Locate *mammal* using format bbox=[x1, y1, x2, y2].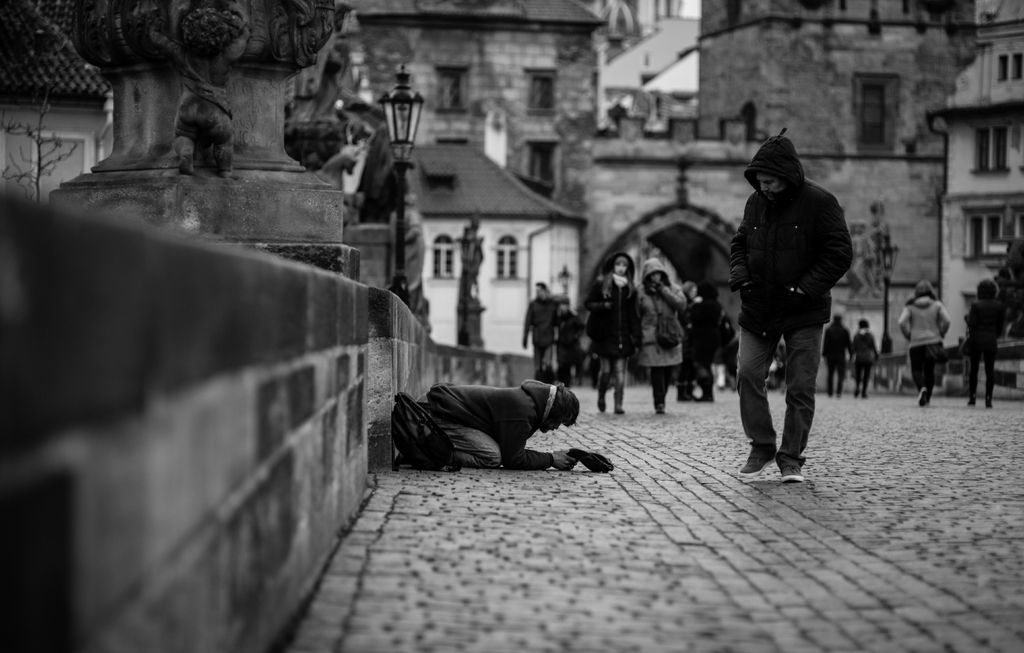
bbox=[685, 281, 717, 403].
